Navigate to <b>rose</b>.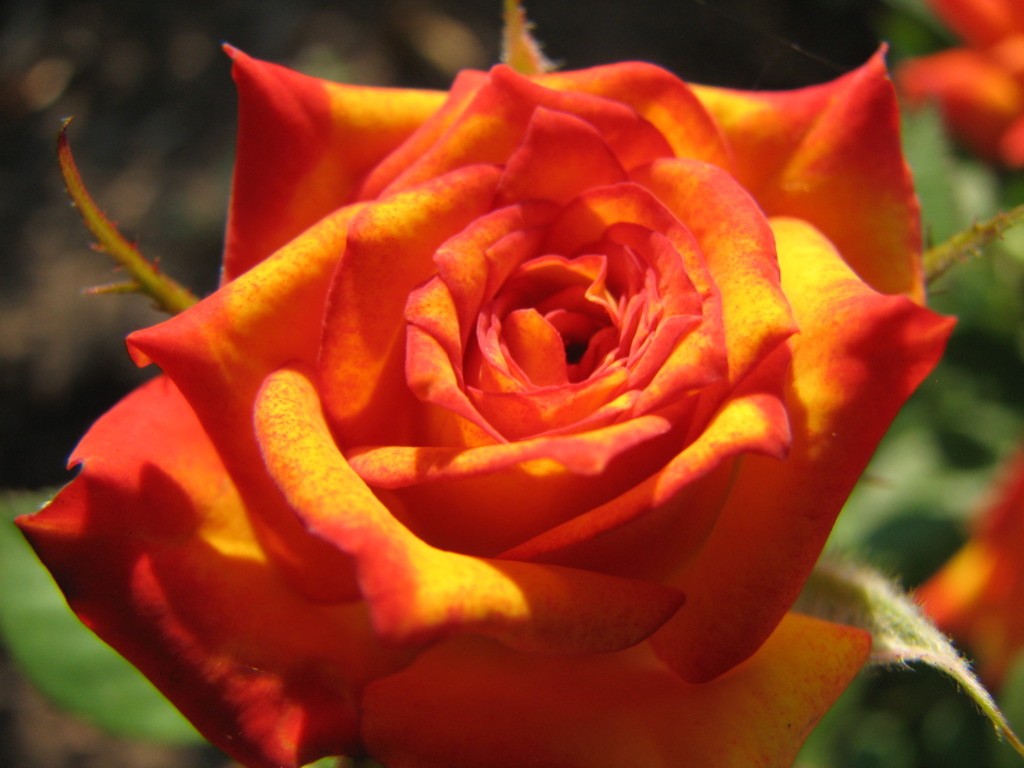
Navigation target: (x1=11, y1=39, x2=957, y2=767).
